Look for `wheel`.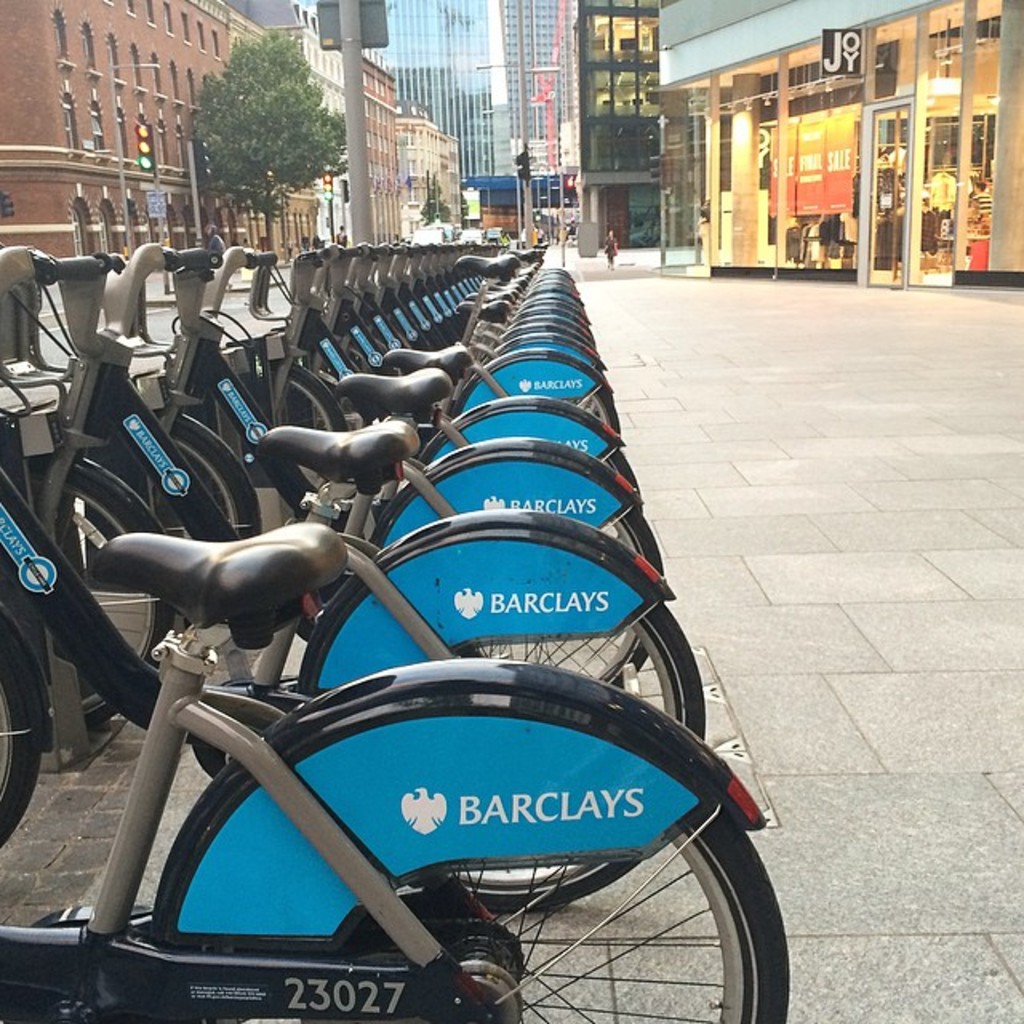
Found: l=283, t=358, r=349, b=434.
